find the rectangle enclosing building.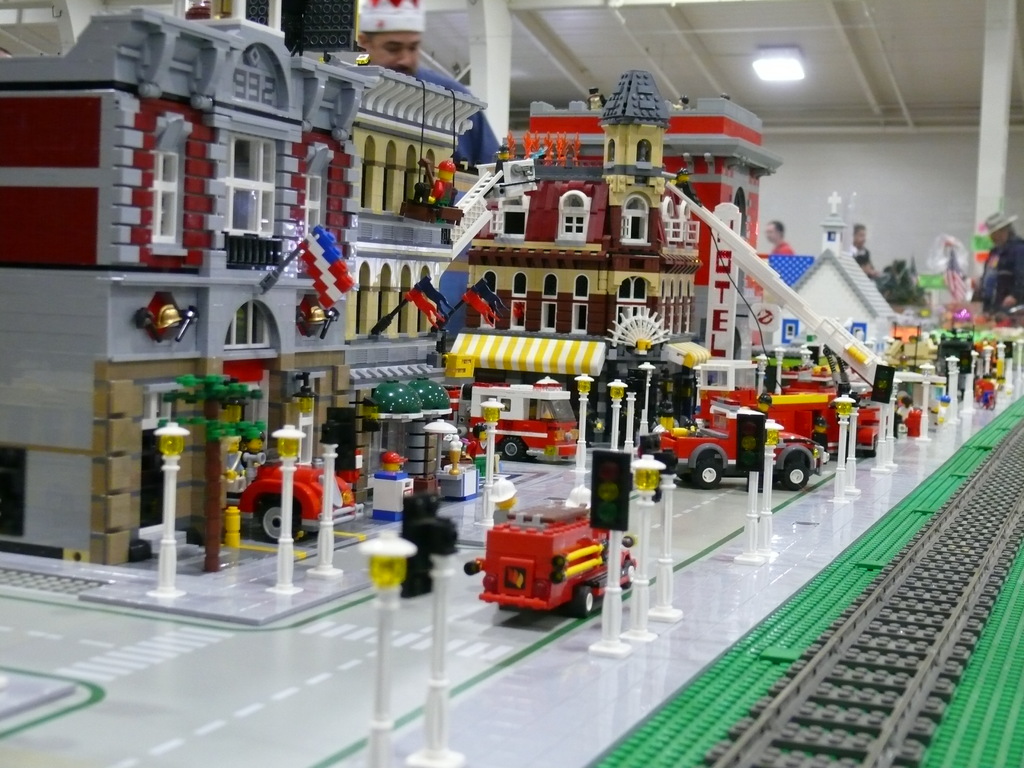
(left=340, top=68, right=488, bottom=504).
